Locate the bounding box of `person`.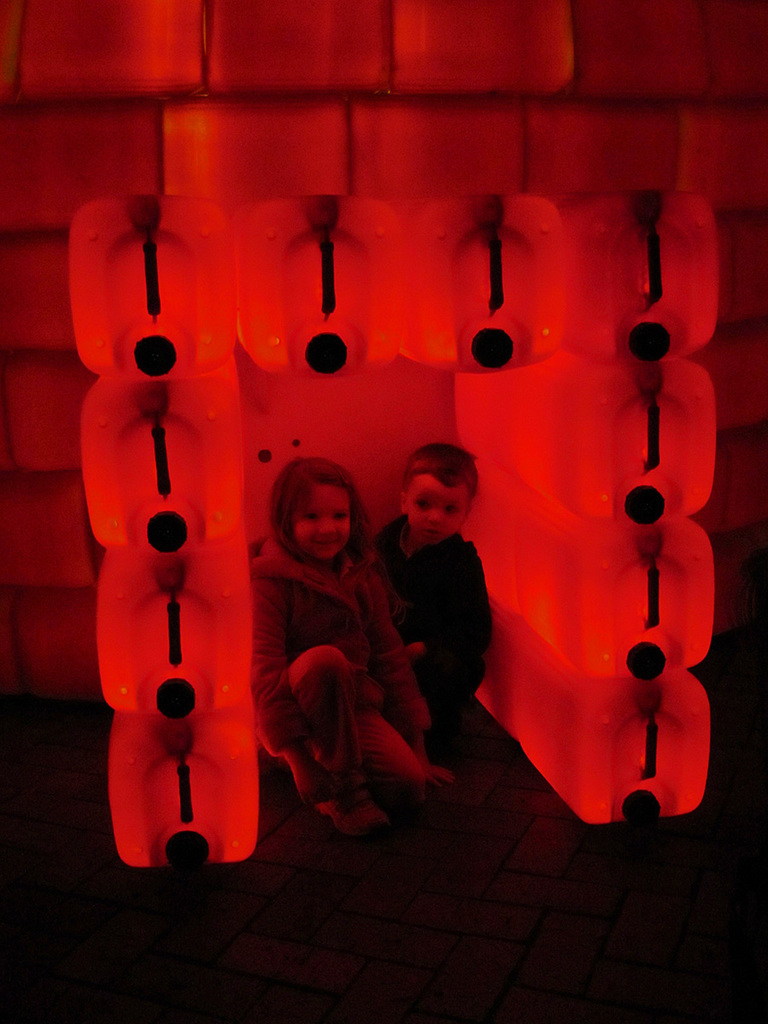
Bounding box: (left=369, top=441, right=498, bottom=717).
